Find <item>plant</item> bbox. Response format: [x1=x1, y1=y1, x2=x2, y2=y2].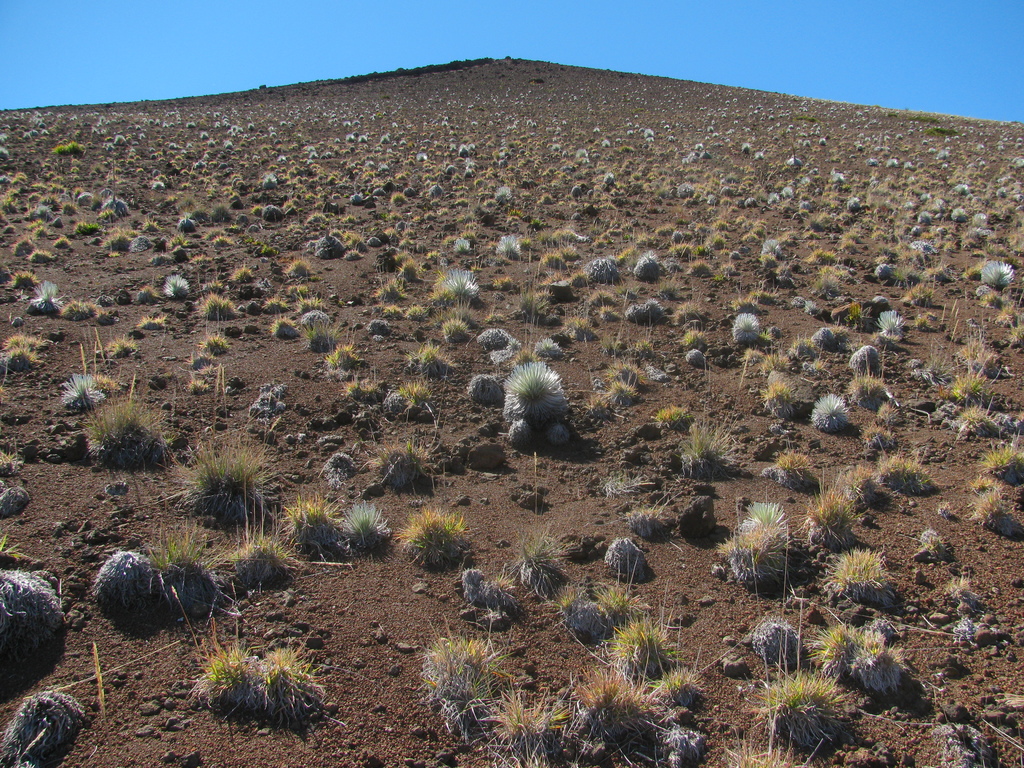
[x1=575, y1=317, x2=593, y2=339].
